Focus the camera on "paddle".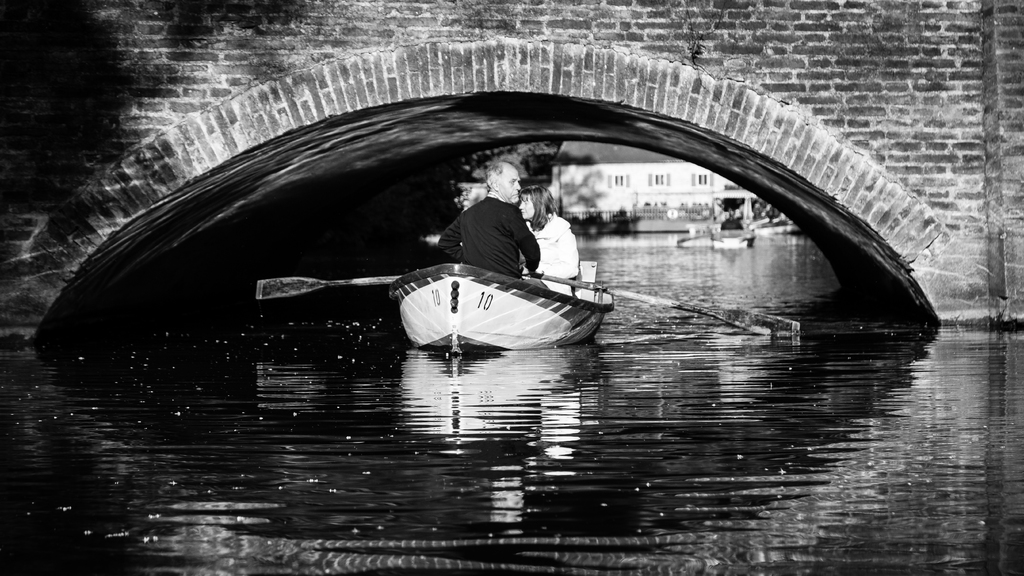
Focus region: 527, 271, 761, 335.
